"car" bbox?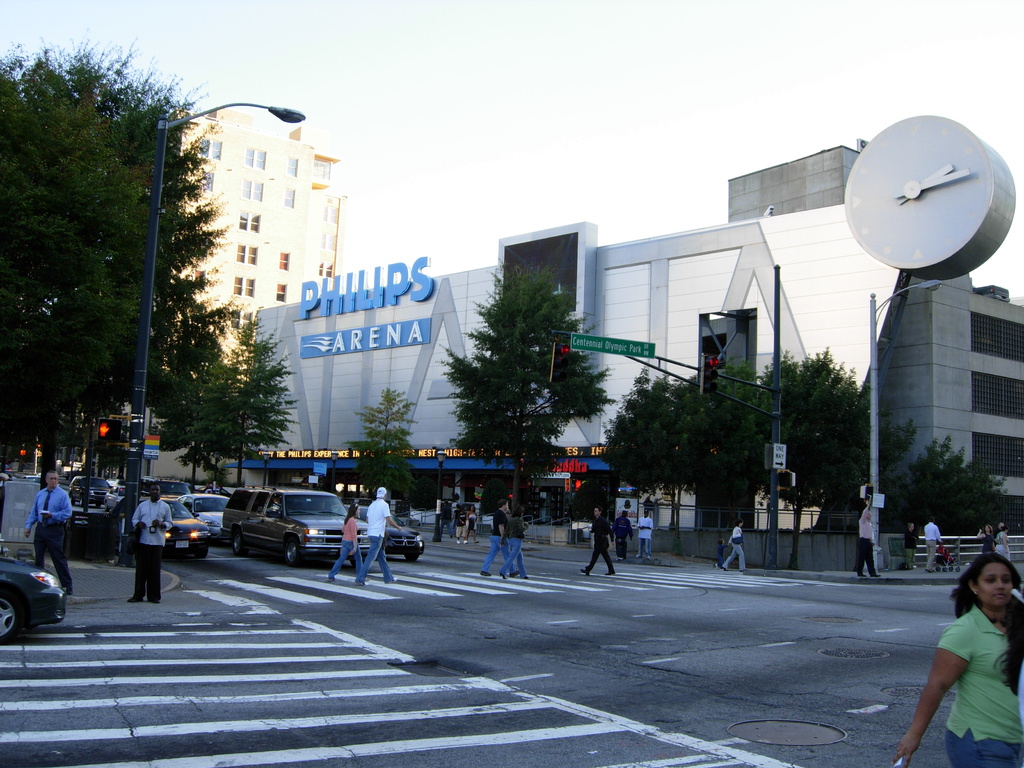
Rect(1, 552, 68, 644)
